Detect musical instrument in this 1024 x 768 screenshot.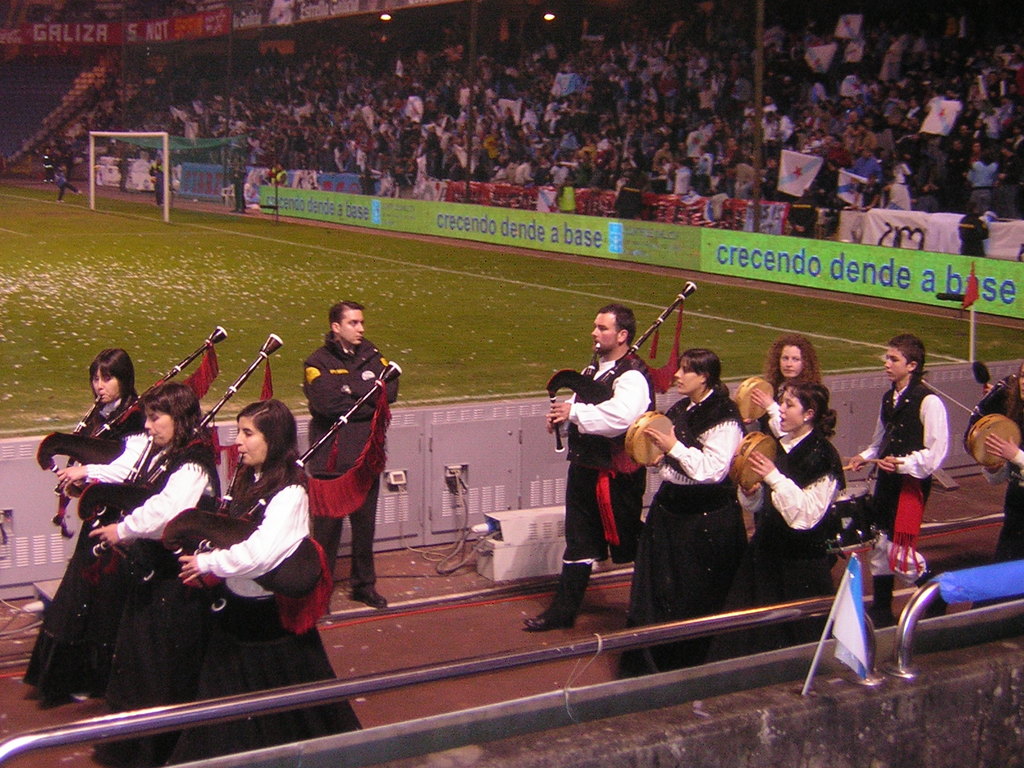
Detection: bbox=(729, 373, 776, 423).
